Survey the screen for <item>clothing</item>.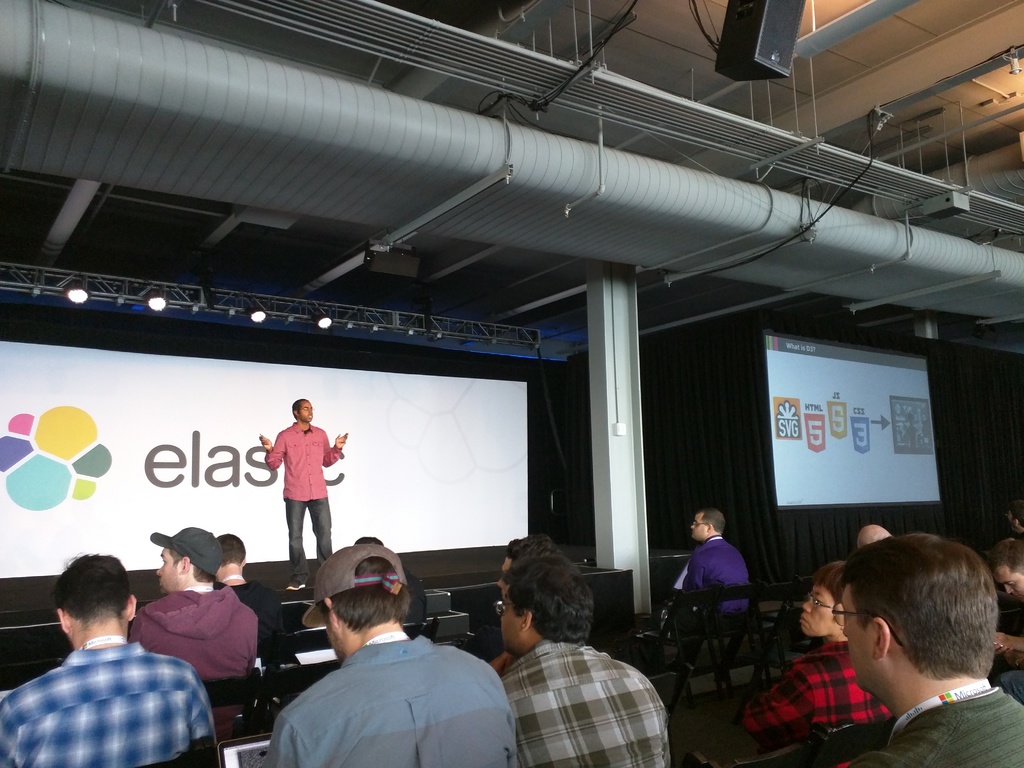
Survey found: locate(132, 584, 260, 735).
